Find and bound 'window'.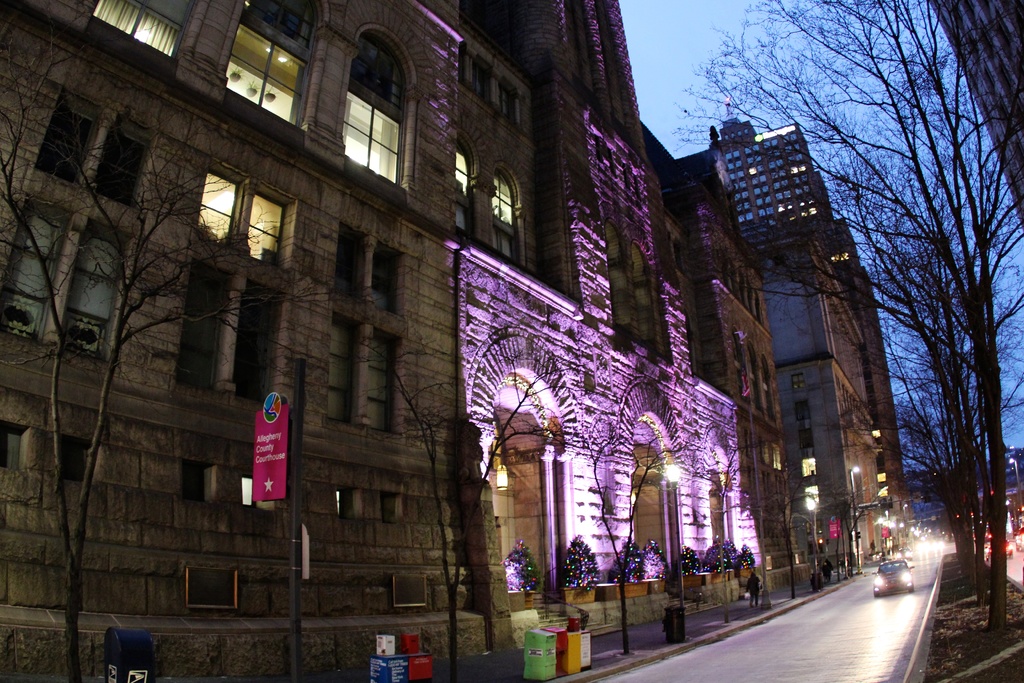
Bound: 164 272 278 413.
